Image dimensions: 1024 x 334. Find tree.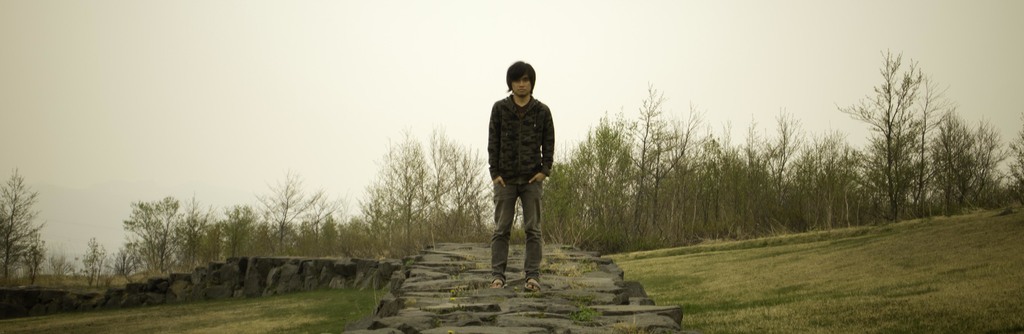
427, 115, 486, 238.
